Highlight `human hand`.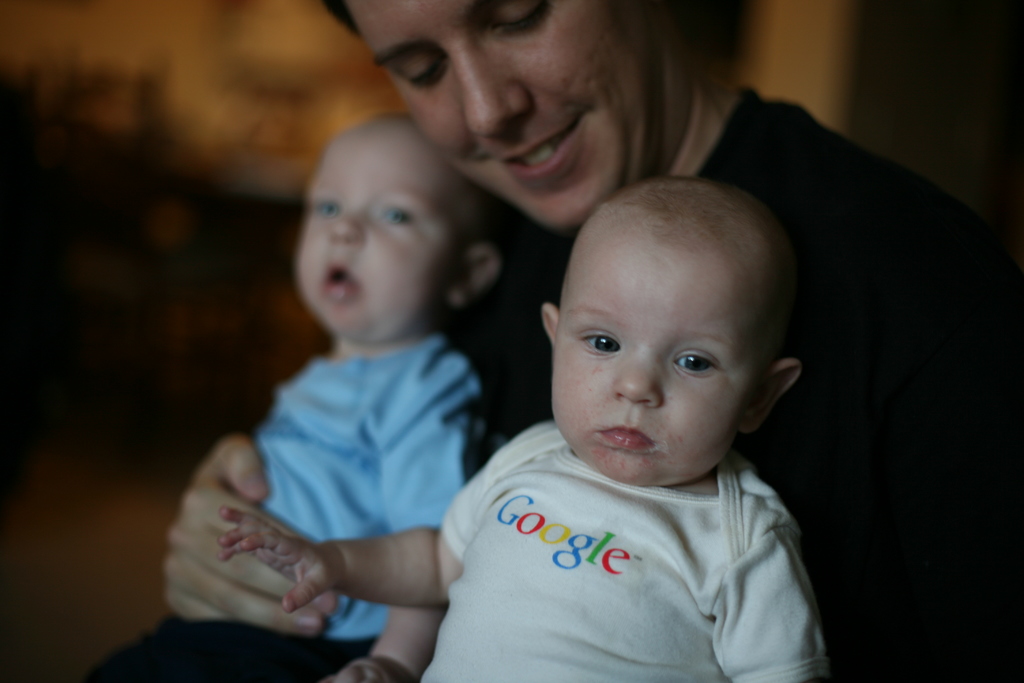
Highlighted region: BBox(216, 420, 570, 614).
